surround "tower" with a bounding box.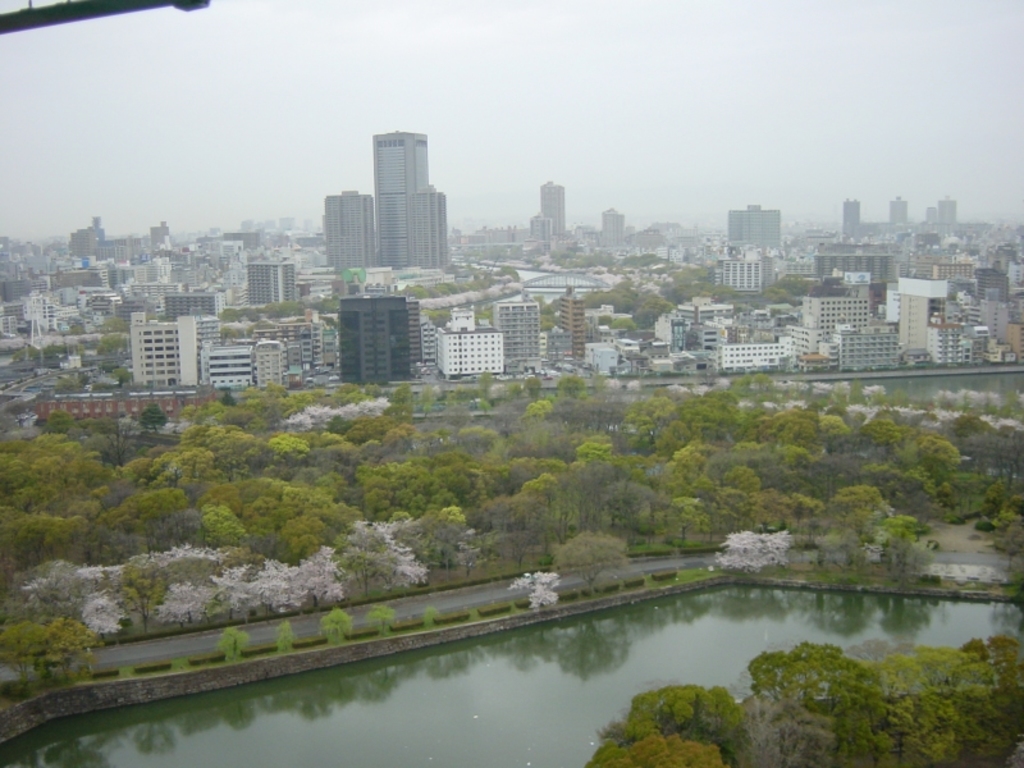
rect(186, 316, 216, 388).
